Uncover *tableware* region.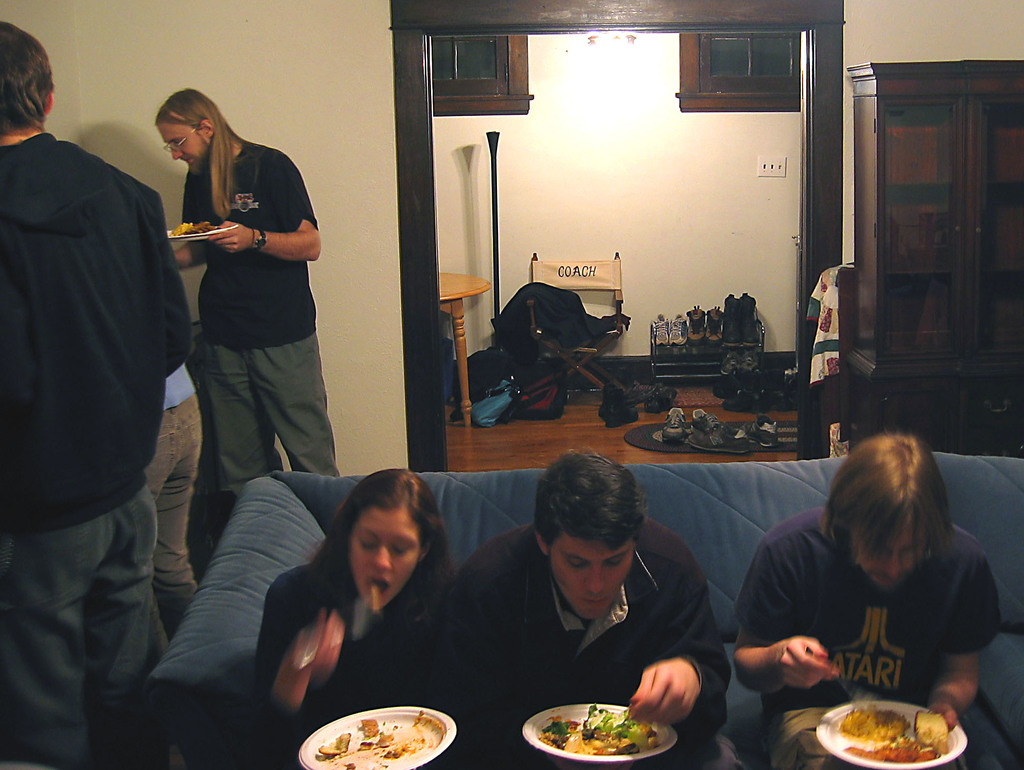
Uncovered: region(167, 225, 236, 242).
